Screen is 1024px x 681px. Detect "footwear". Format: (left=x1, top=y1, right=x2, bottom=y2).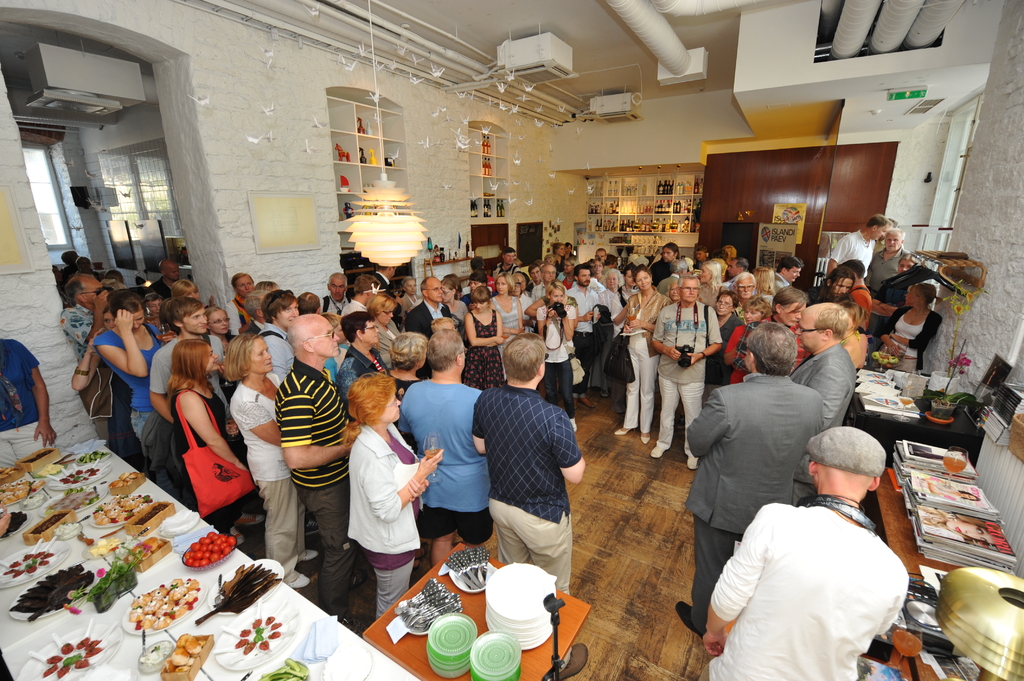
(left=648, top=444, right=664, bottom=459).
